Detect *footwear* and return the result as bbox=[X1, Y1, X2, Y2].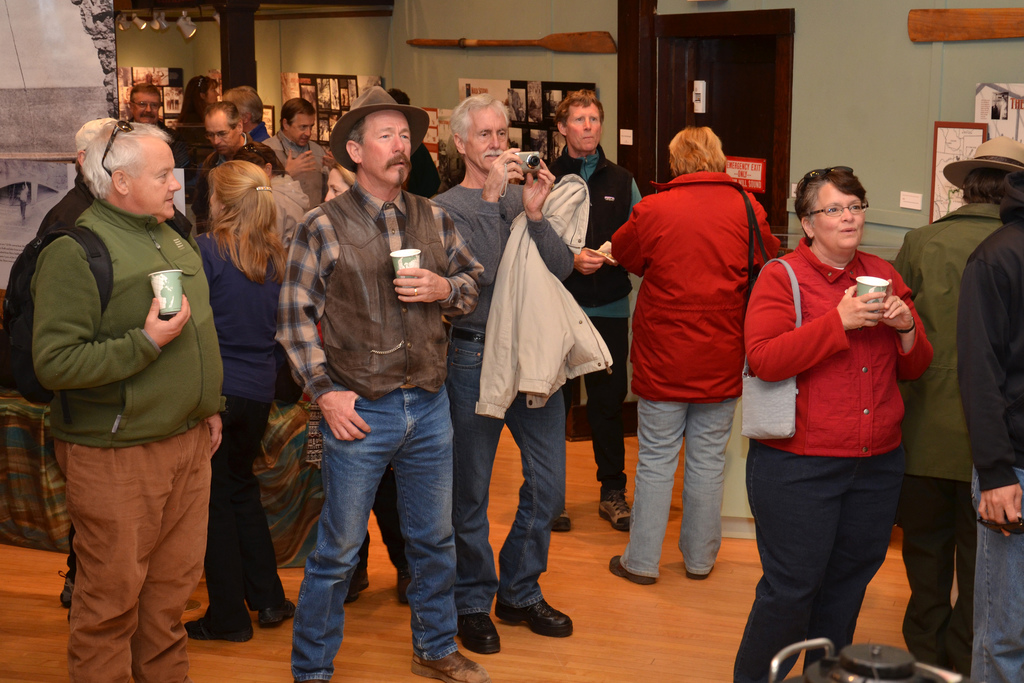
bbox=[183, 616, 254, 641].
